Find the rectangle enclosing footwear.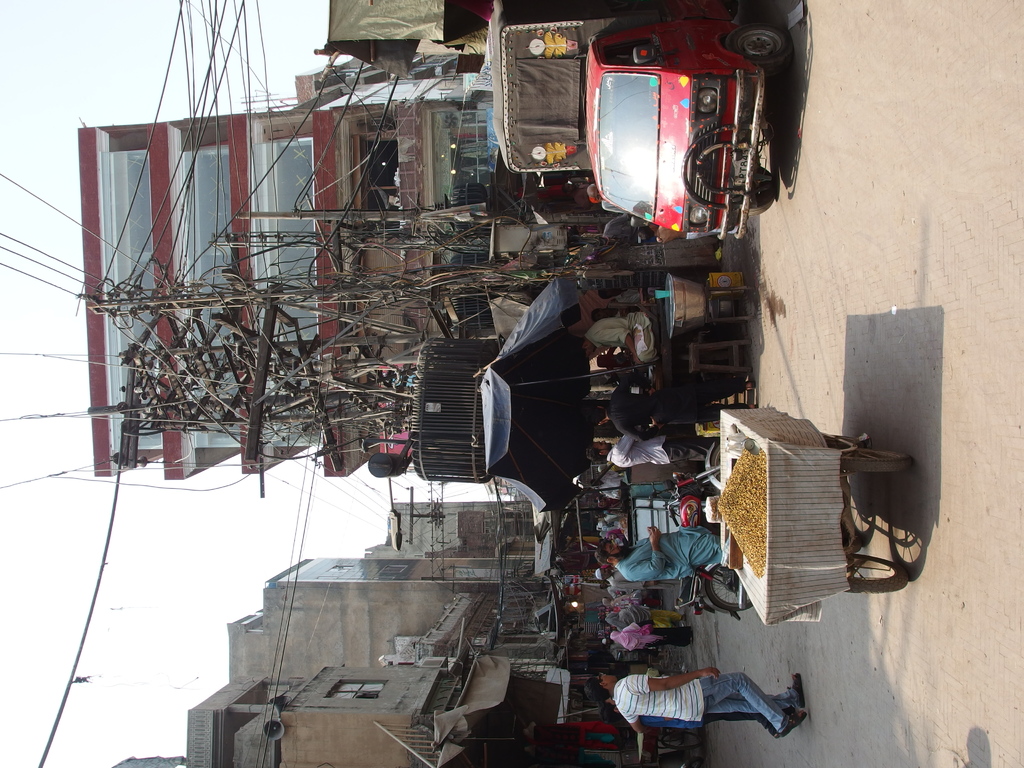
<region>778, 712, 806, 737</region>.
